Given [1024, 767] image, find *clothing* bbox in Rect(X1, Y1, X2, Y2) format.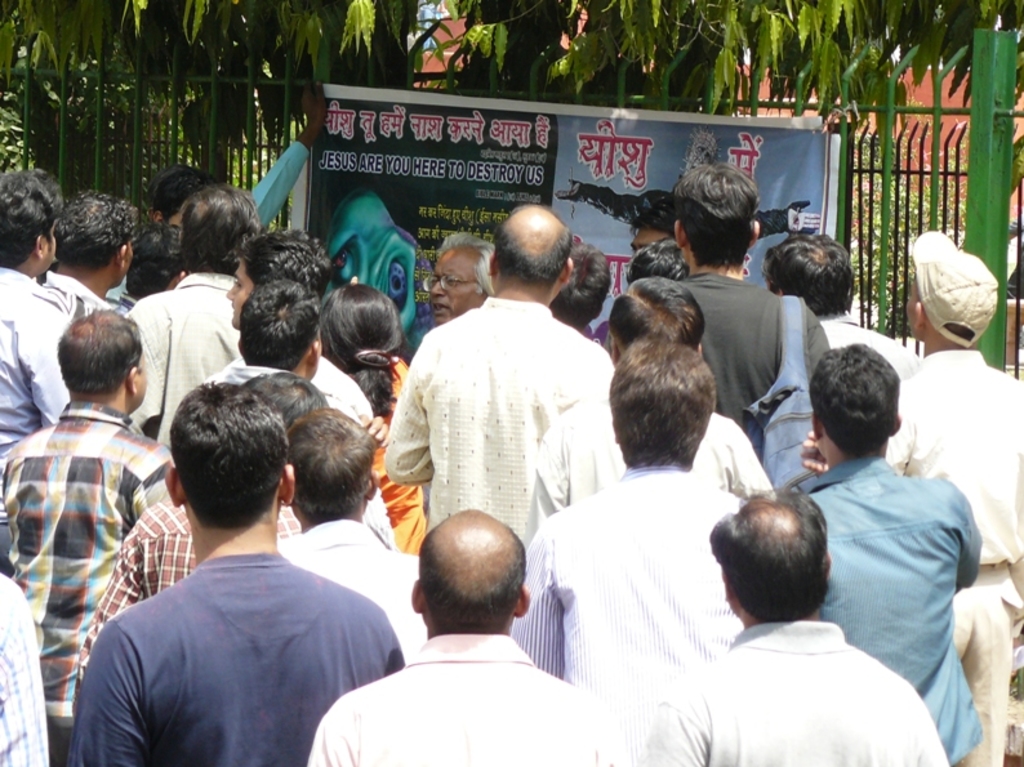
Rect(640, 620, 948, 766).
